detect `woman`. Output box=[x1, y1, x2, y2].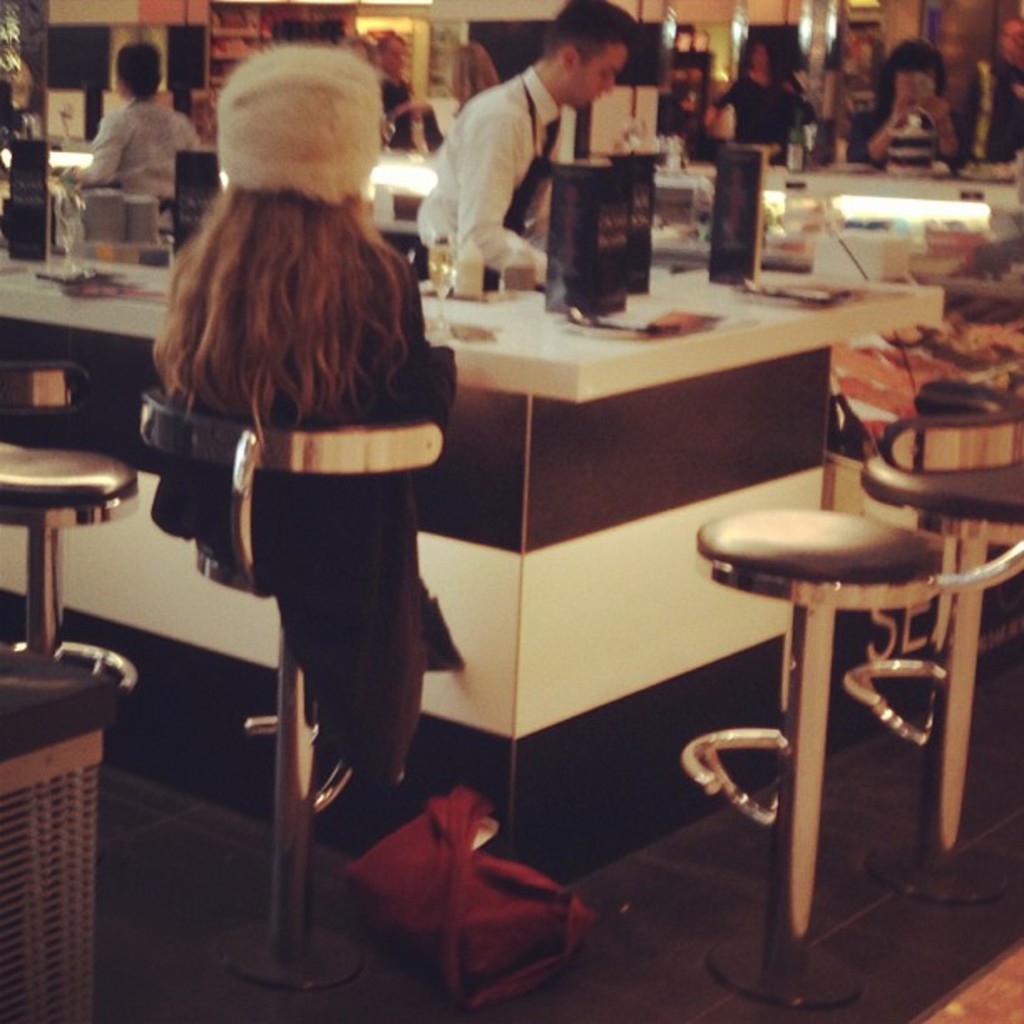
box=[853, 37, 962, 169].
